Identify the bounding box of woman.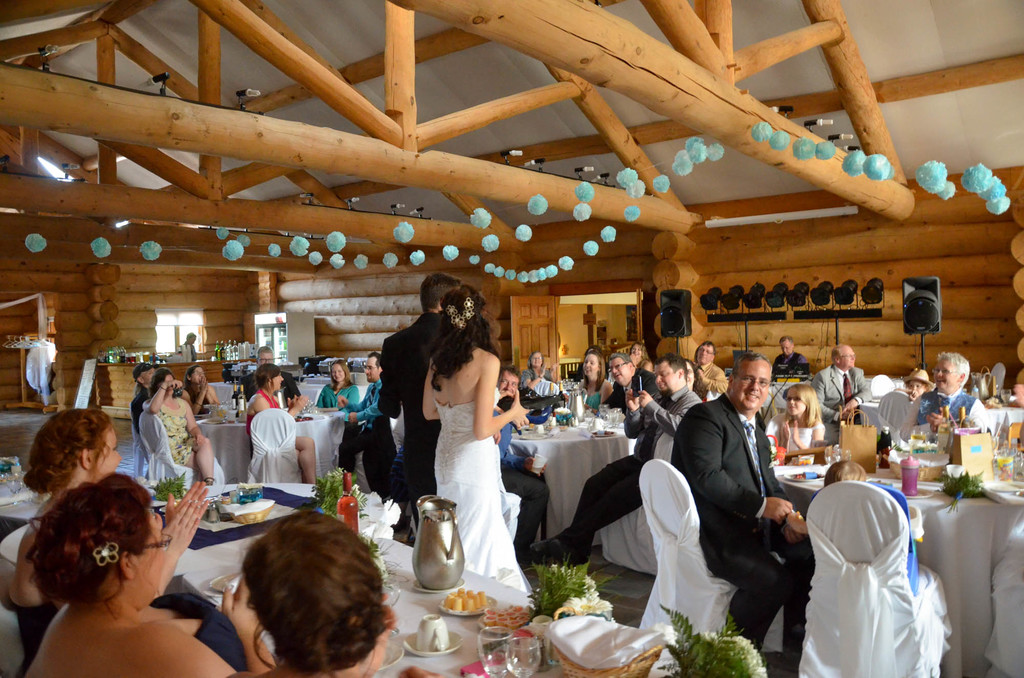
Rect(623, 340, 662, 375).
